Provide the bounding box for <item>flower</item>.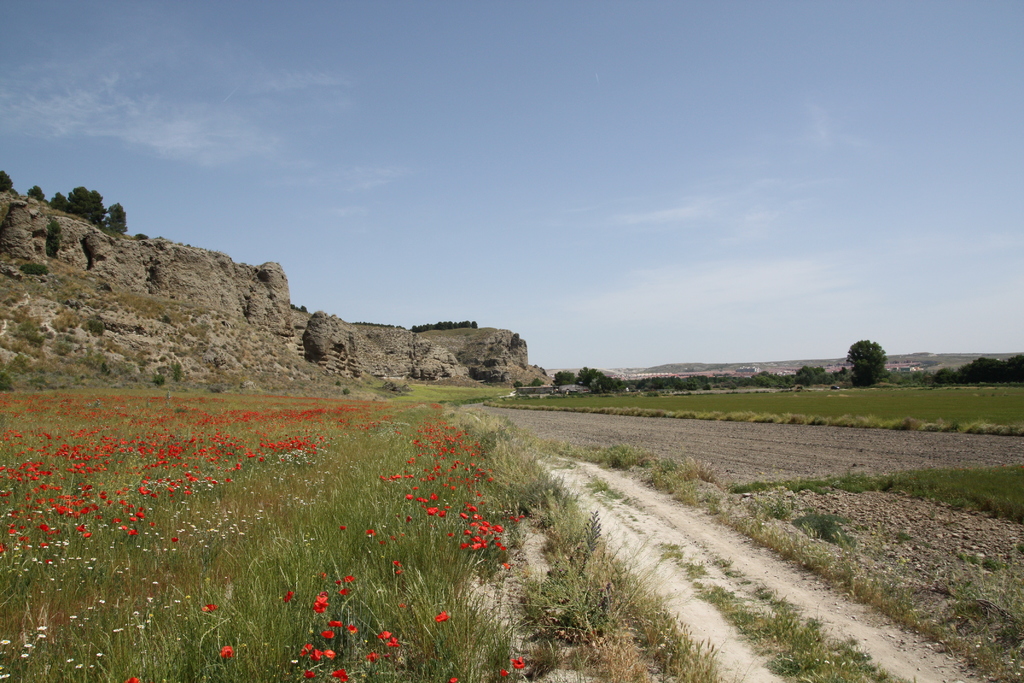
bbox(434, 613, 450, 624).
